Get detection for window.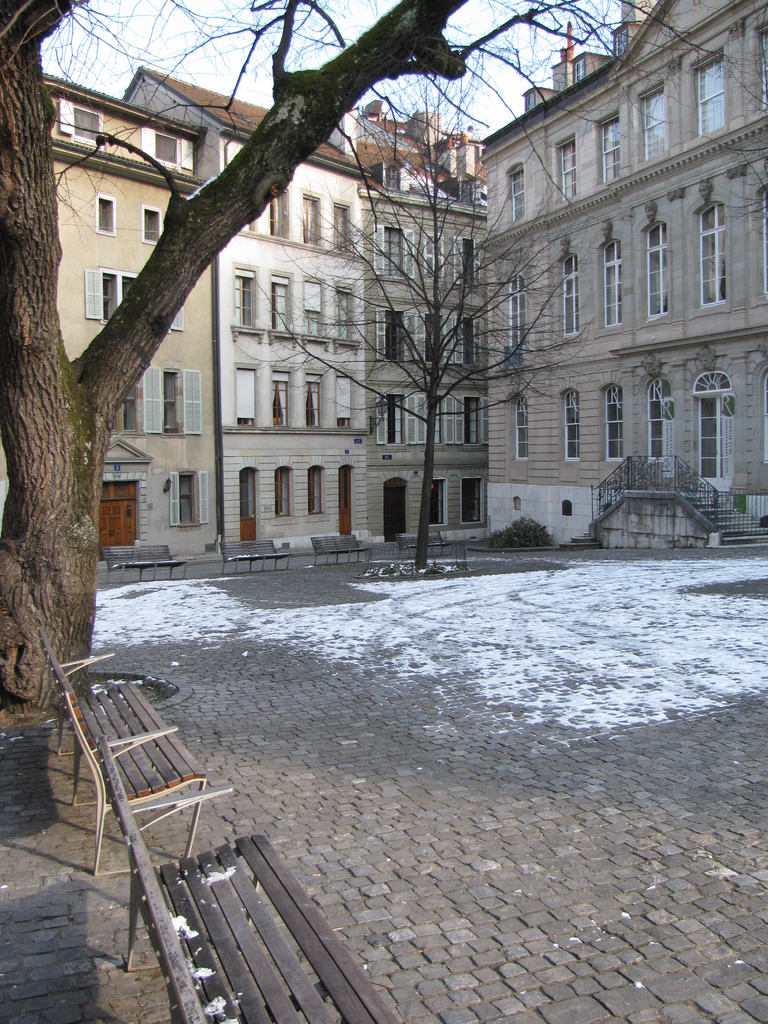
Detection: 428, 314, 445, 362.
